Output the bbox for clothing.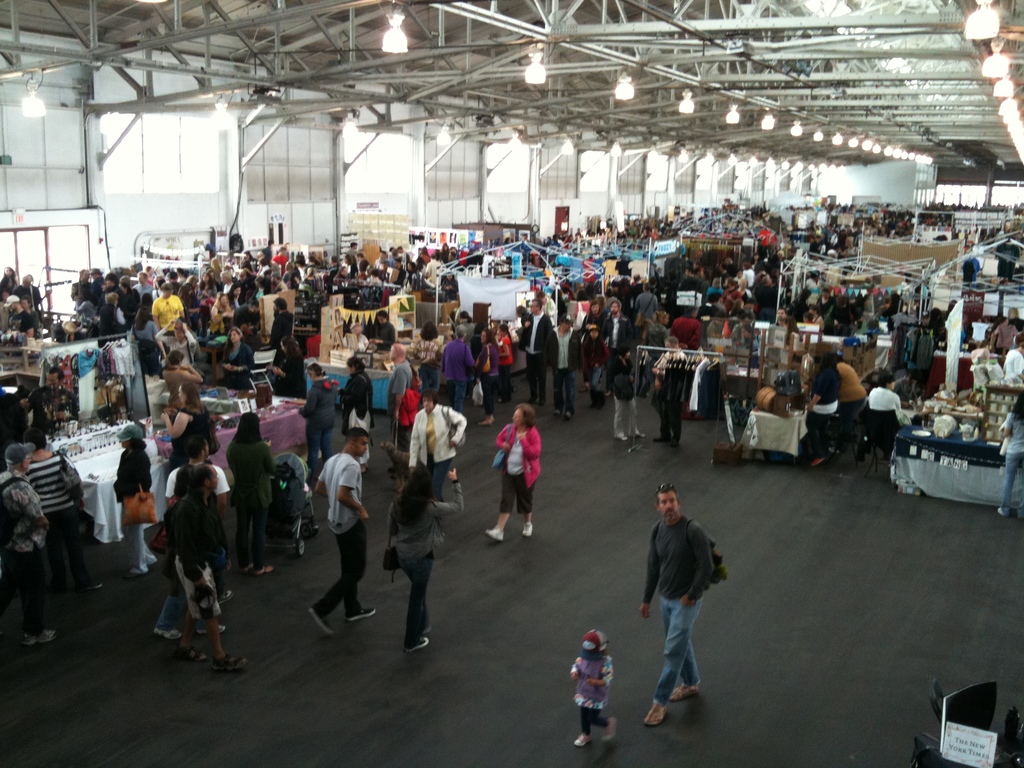
region(388, 361, 417, 433).
